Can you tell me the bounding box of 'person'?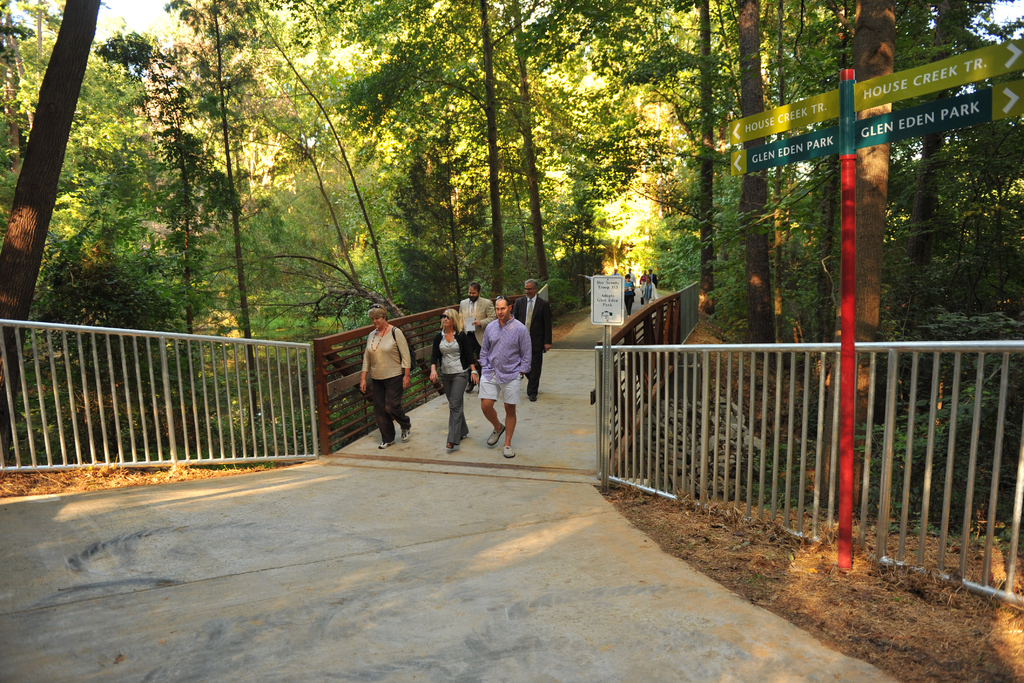
(429, 306, 485, 454).
